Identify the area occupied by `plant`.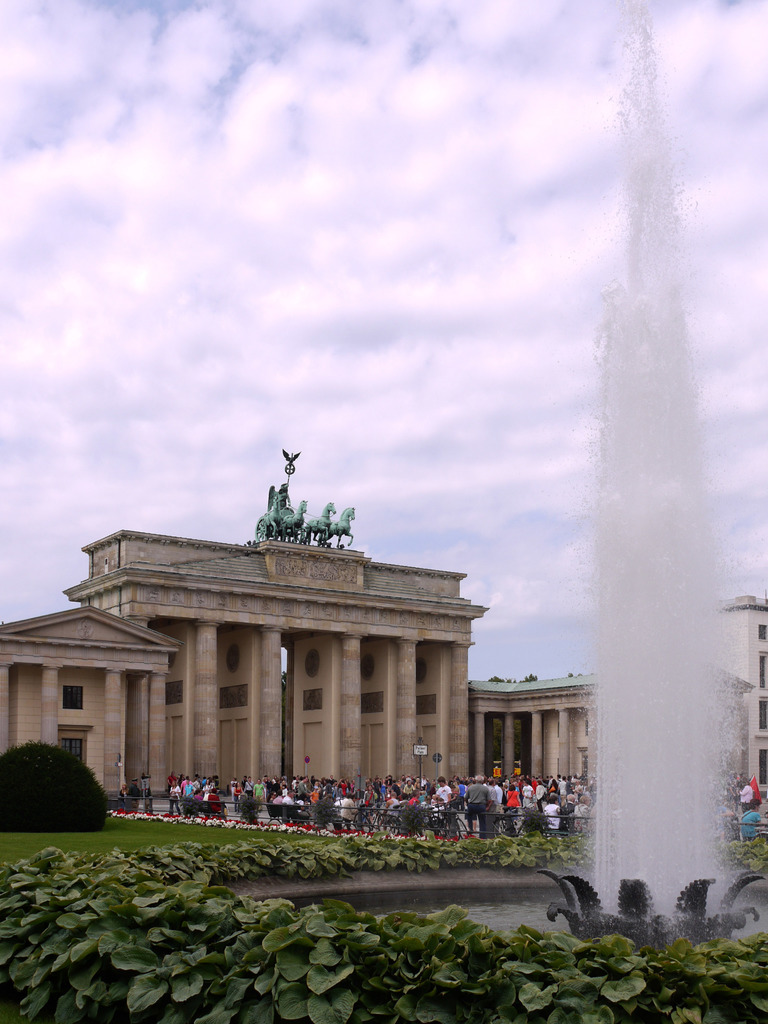
Area: box=[0, 809, 248, 875].
